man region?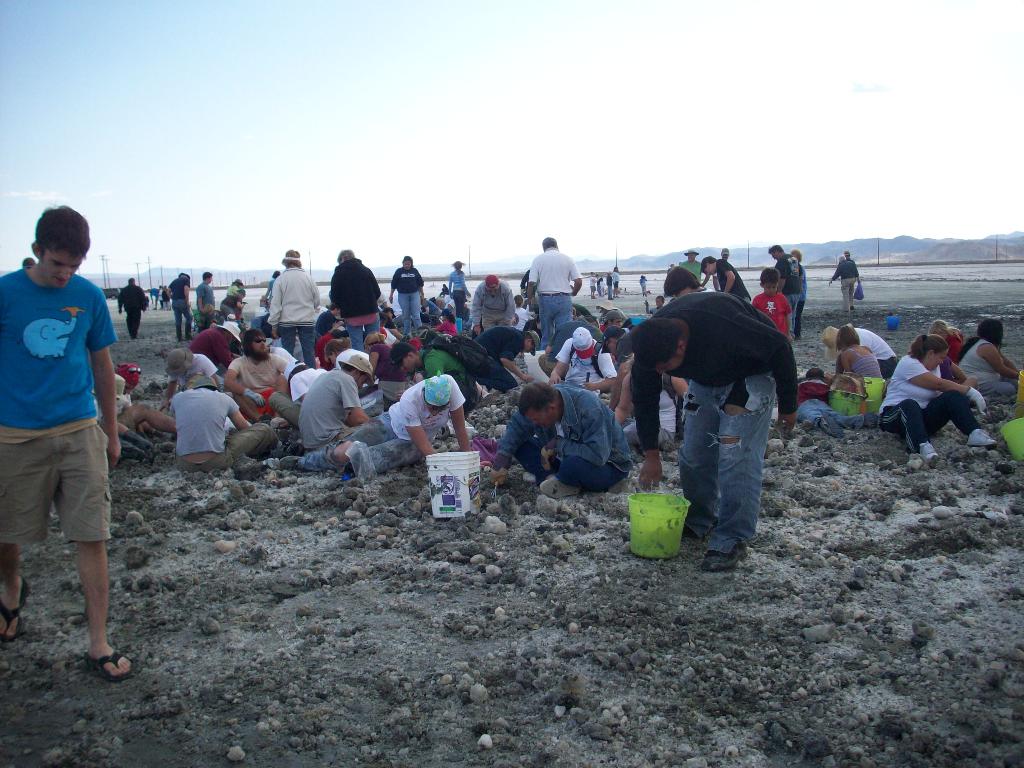
crop(766, 246, 803, 337)
